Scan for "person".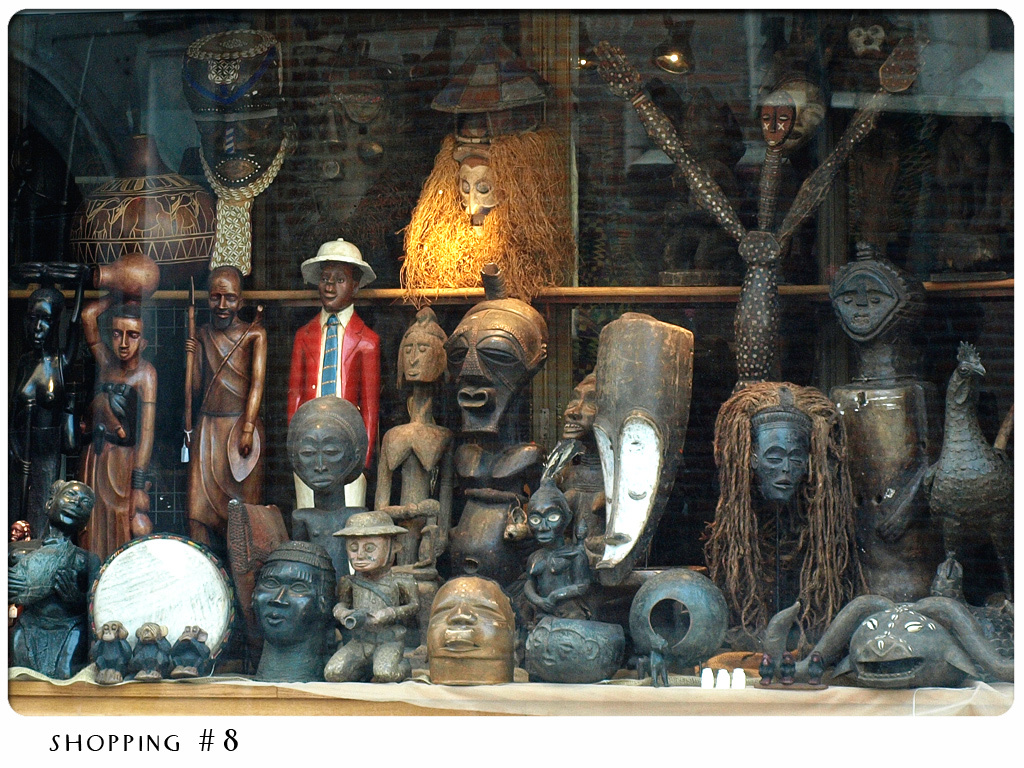
Scan result: BBox(591, 406, 666, 566).
